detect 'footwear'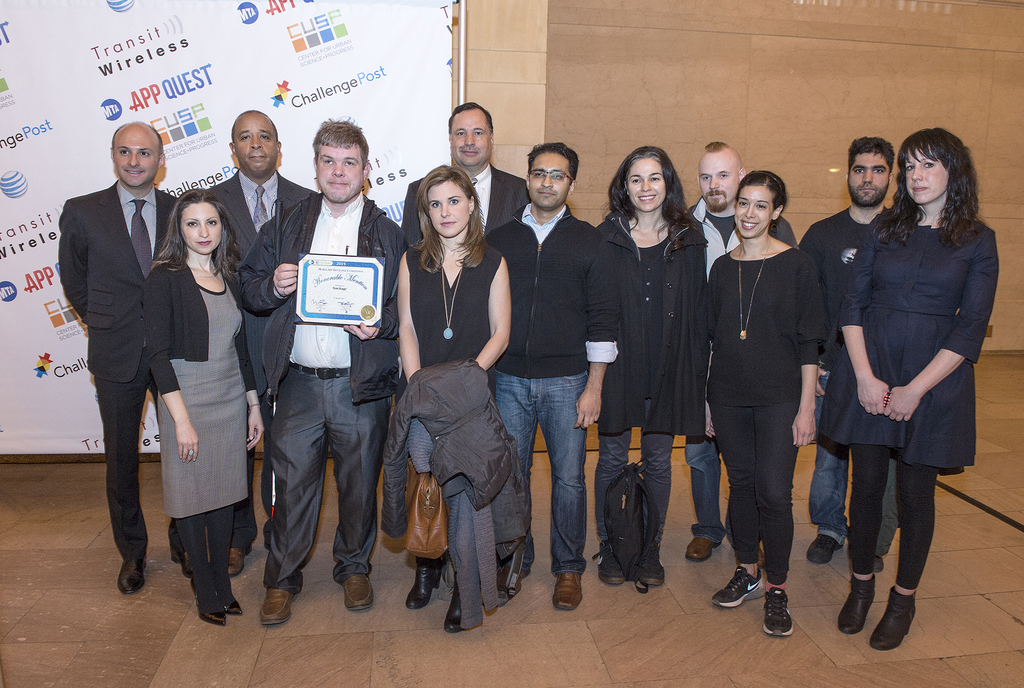
select_region(837, 572, 878, 637)
